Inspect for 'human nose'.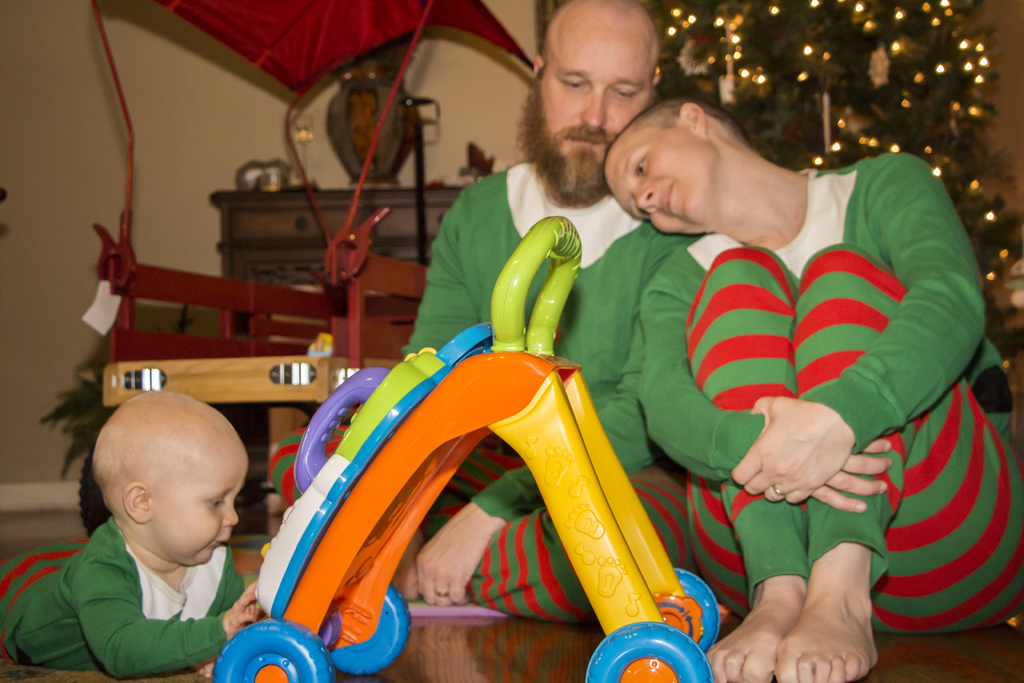
Inspection: <bbox>579, 90, 609, 130</bbox>.
